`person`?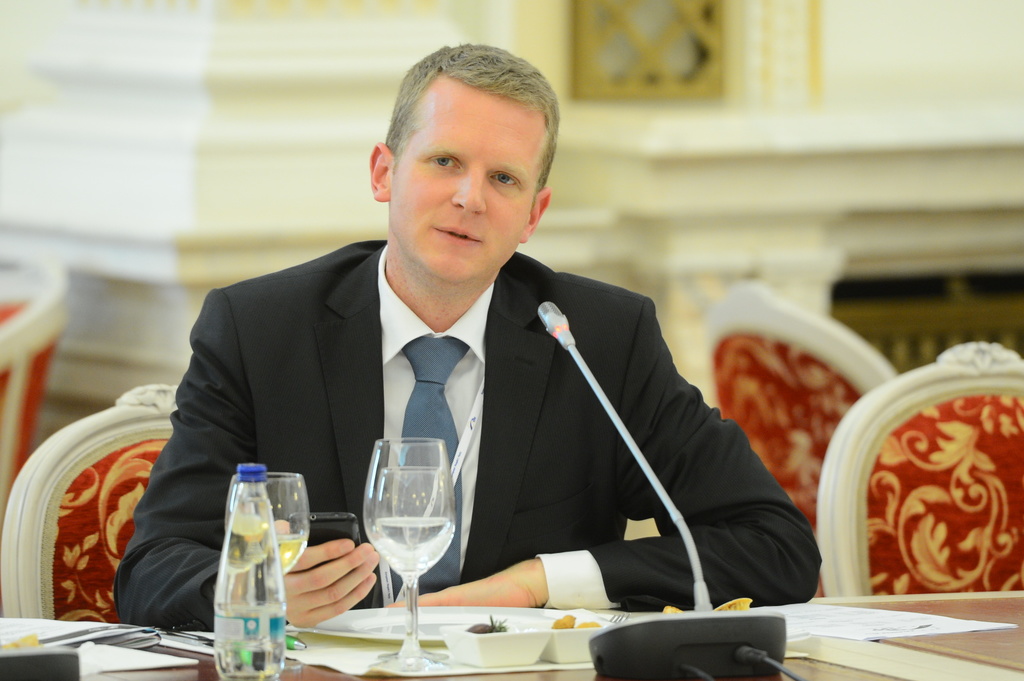
select_region(177, 52, 771, 650)
